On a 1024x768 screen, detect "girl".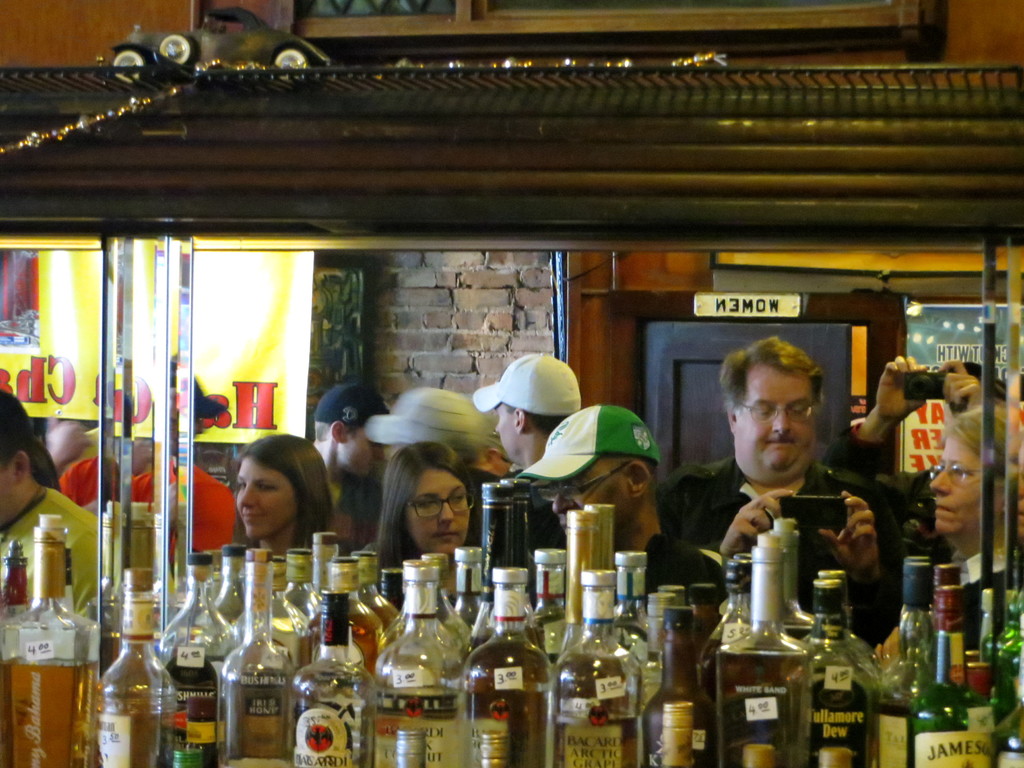
[x1=372, y1=438, x2=476, y2=574].
